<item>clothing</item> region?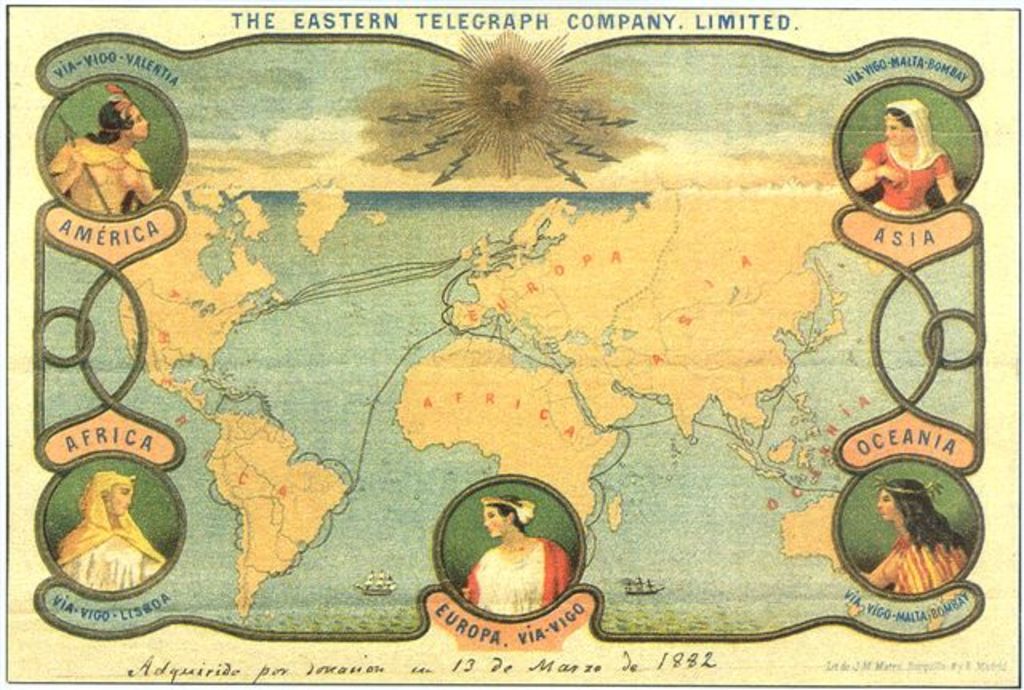
box=[48, 123, 149, 176]
